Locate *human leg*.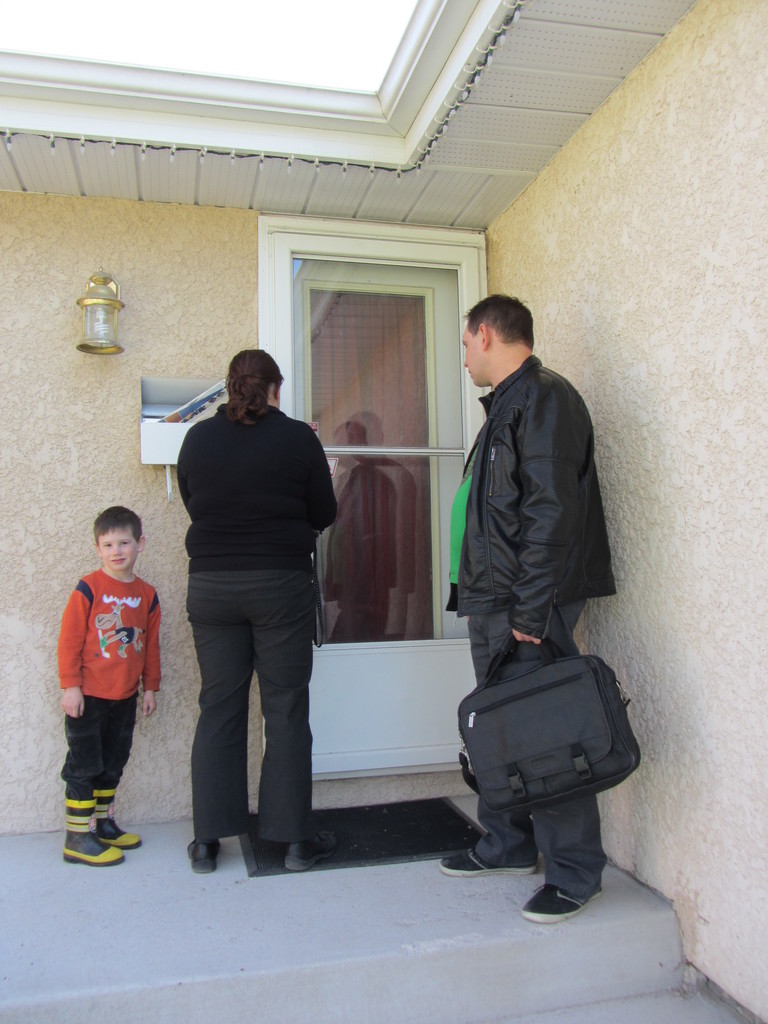
Bounding box: BBox(184, 573, 255, 868).
